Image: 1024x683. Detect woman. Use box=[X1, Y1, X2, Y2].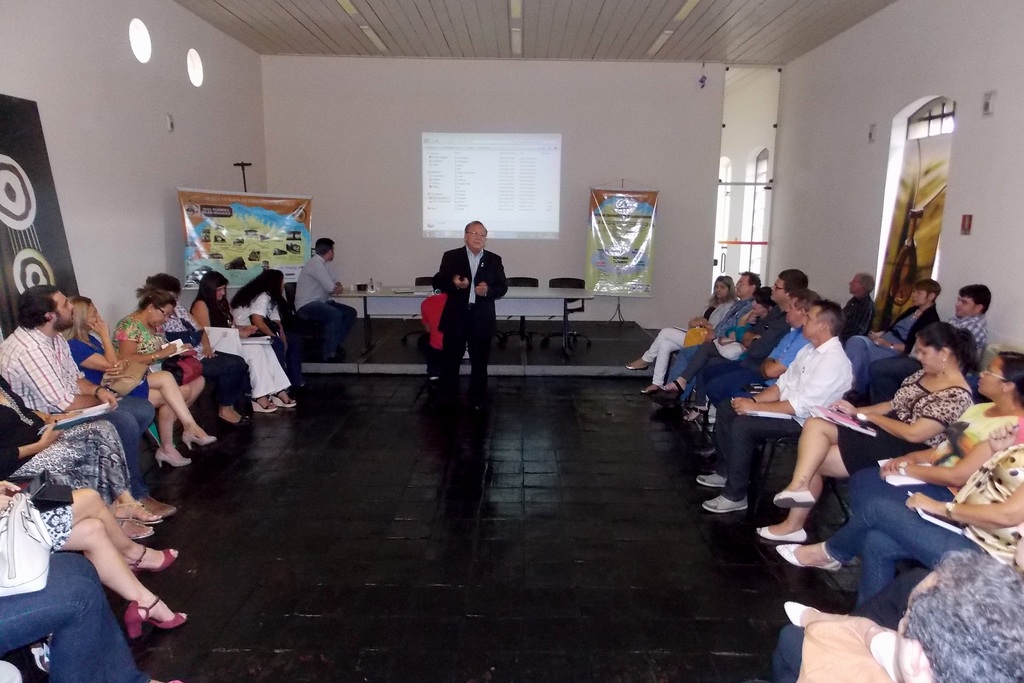
box=[844, 347, 1023, 518].
